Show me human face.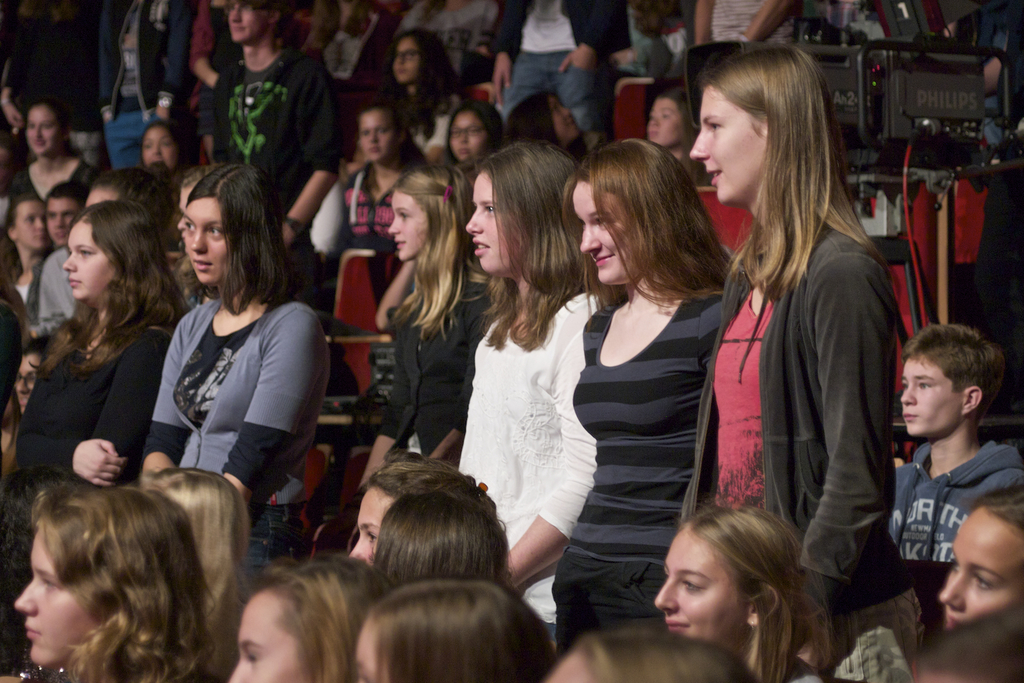
human face is here: x1=85 y1=186 x2=119 y2=204.
